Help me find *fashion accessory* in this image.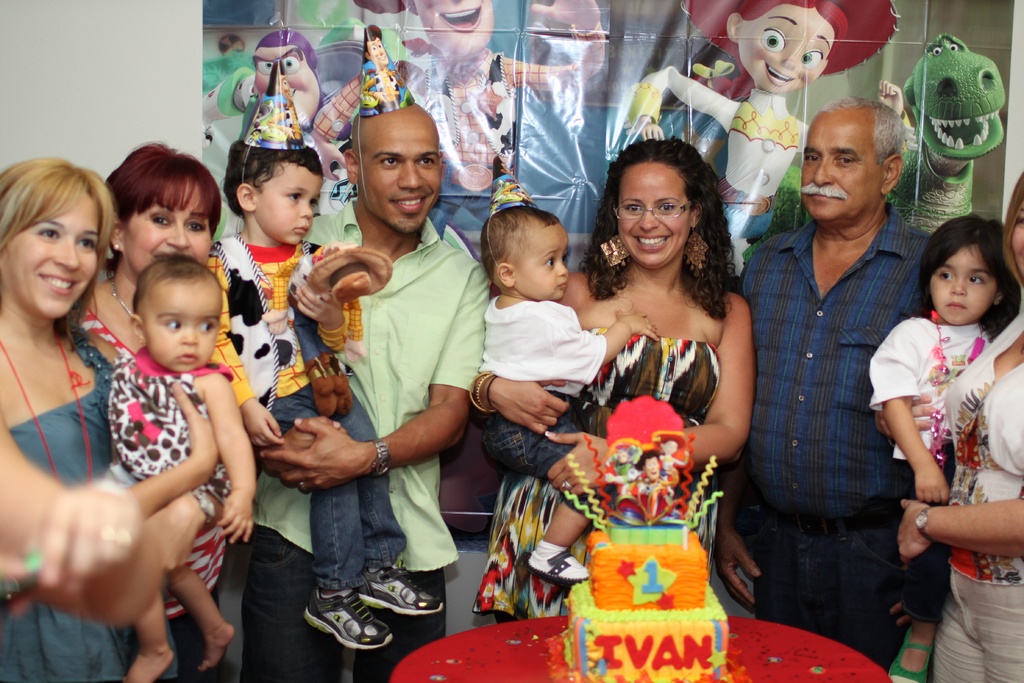
Found it: bbox=[687, 0, 899, 78].
